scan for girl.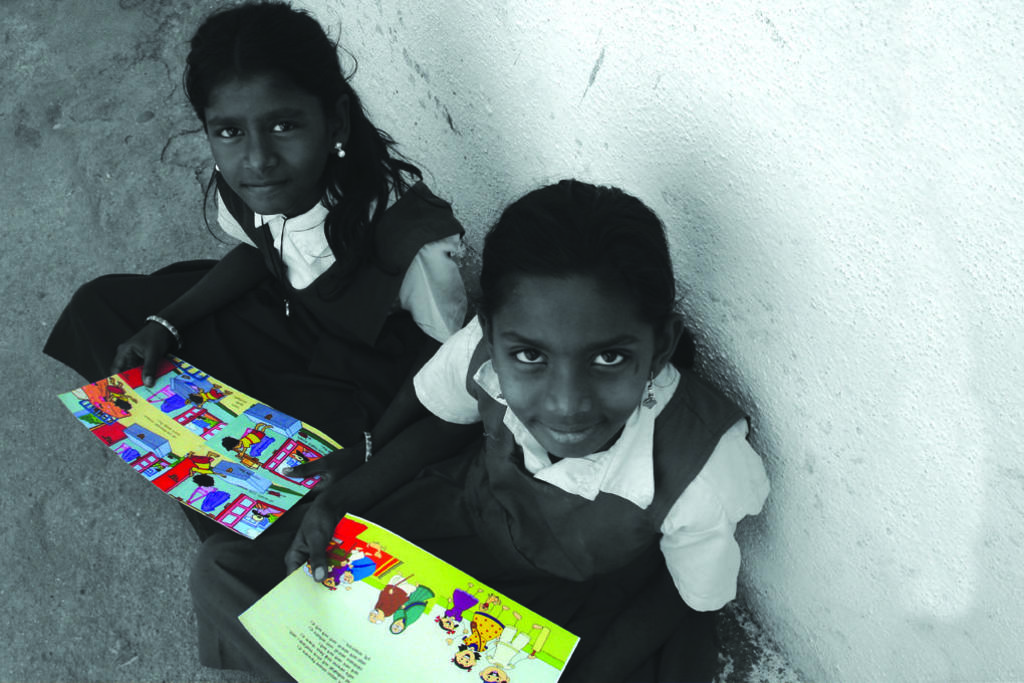
Scan result: region(183, 177, 771, 682).
